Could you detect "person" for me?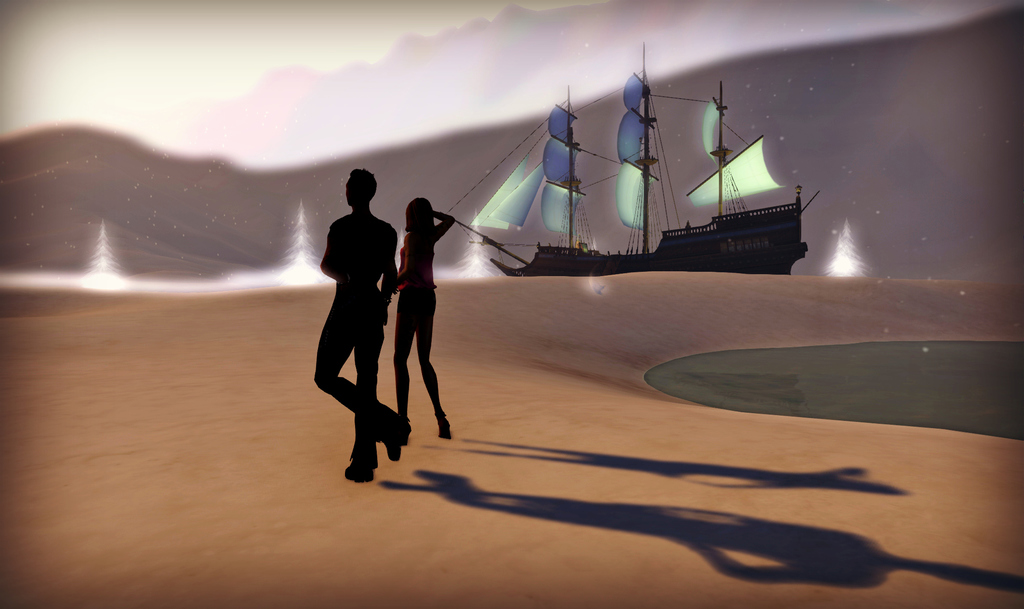
Detection result: bbox=(309, 164, 414, 485).
